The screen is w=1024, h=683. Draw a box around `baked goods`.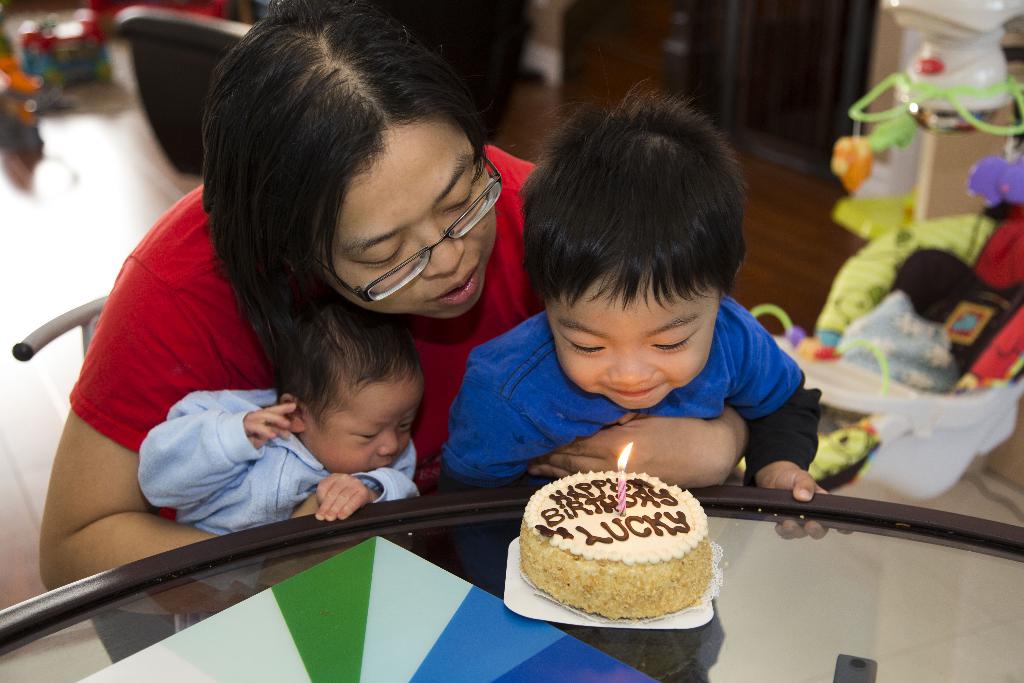
l=516, t=470, r=715, b=617.
